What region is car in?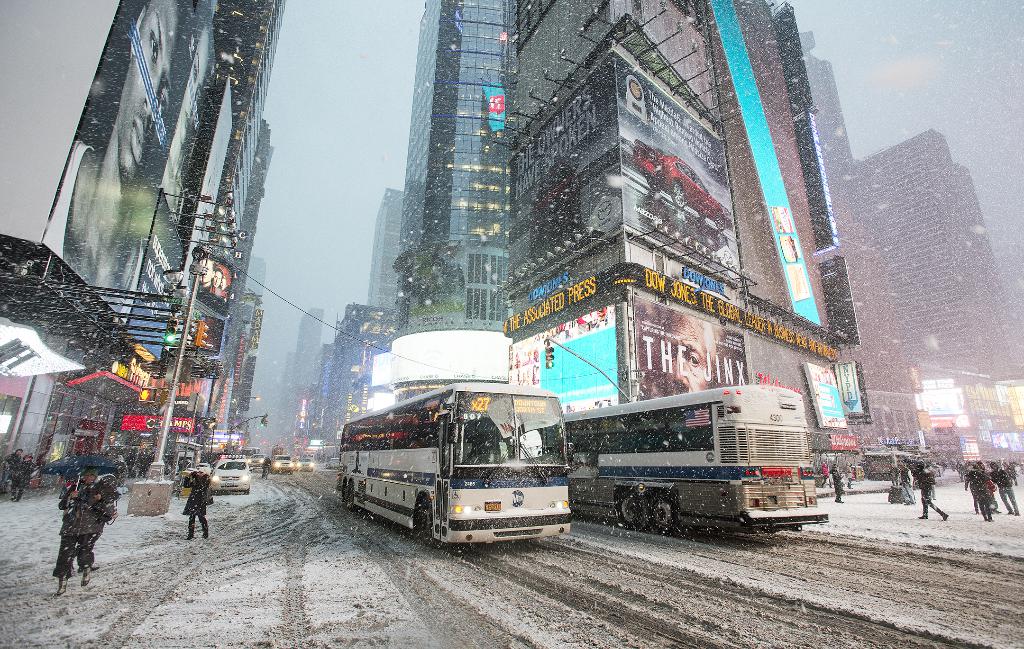
[323, 455, 344, 469].
